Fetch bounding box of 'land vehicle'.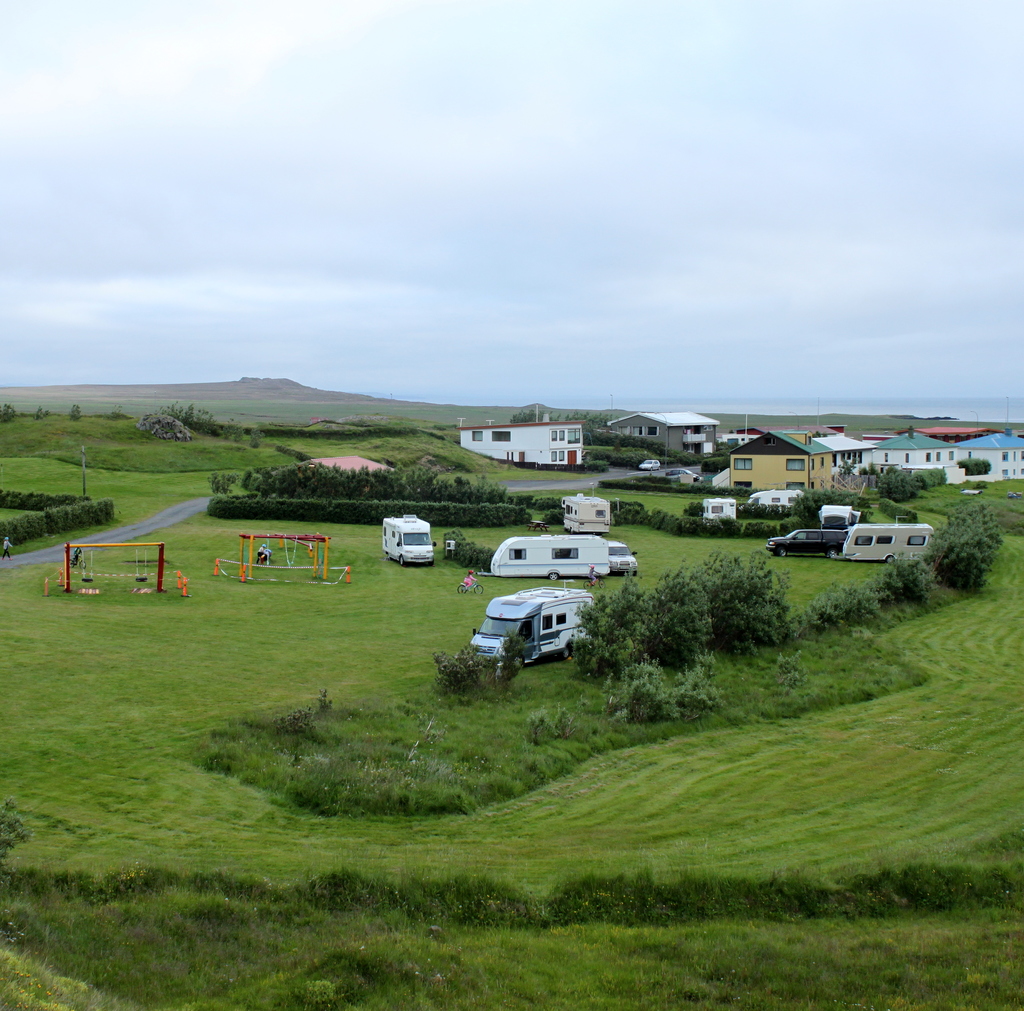
Bbox: [left=384, top=514, right=433, bottom=564].
